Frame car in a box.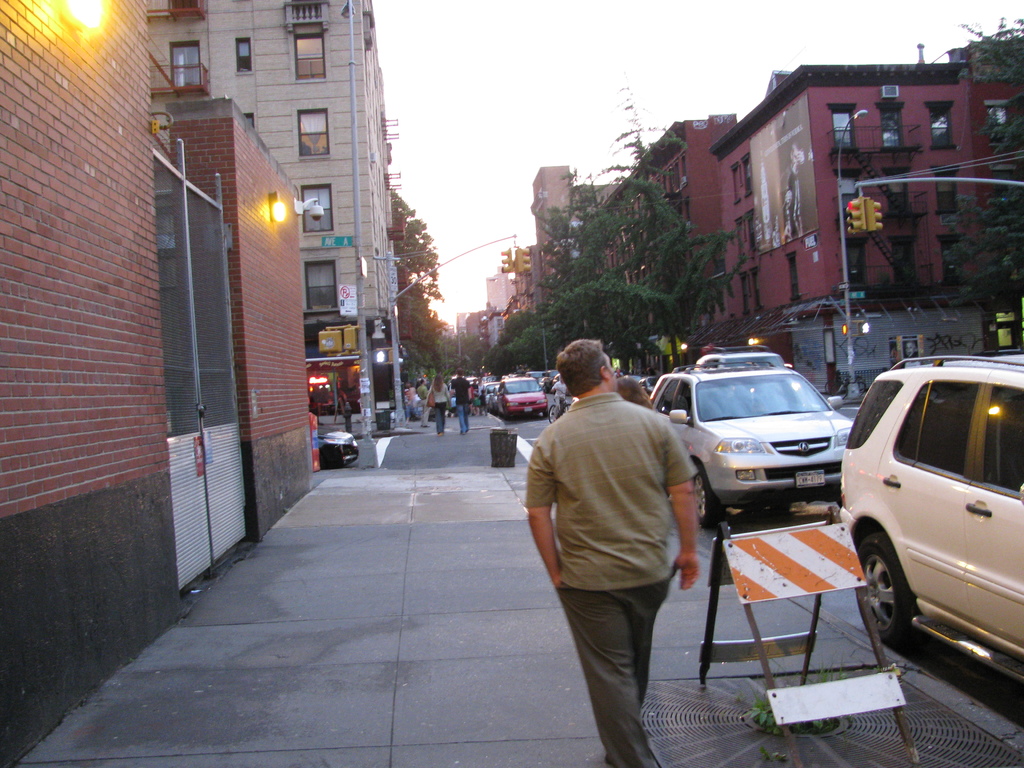
bbox=[676, 356, 866, 529].
